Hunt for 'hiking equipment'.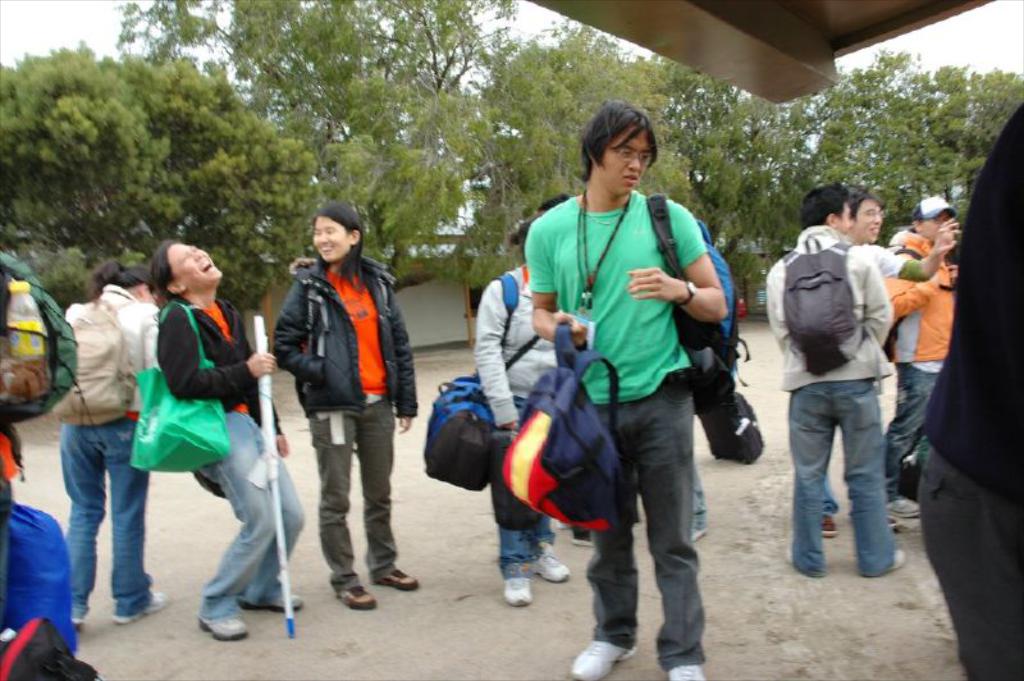
Hunted down at l=0, t=252, r=109, b=444.
